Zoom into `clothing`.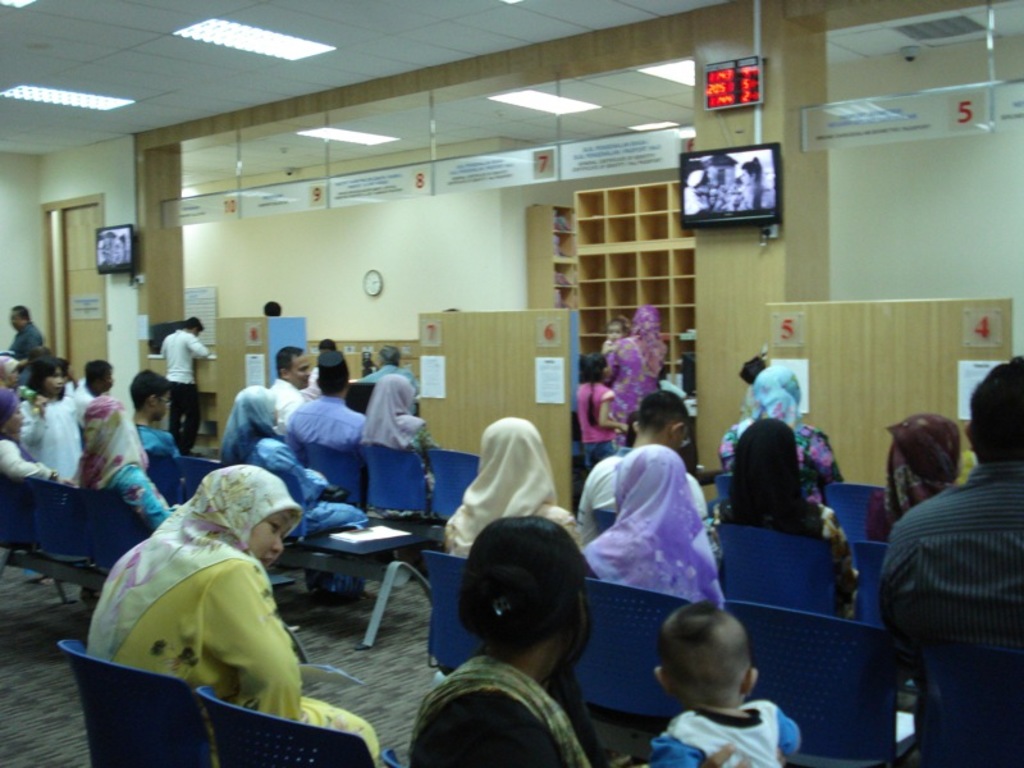
Zoom target: 19, 319, 44, 376.
